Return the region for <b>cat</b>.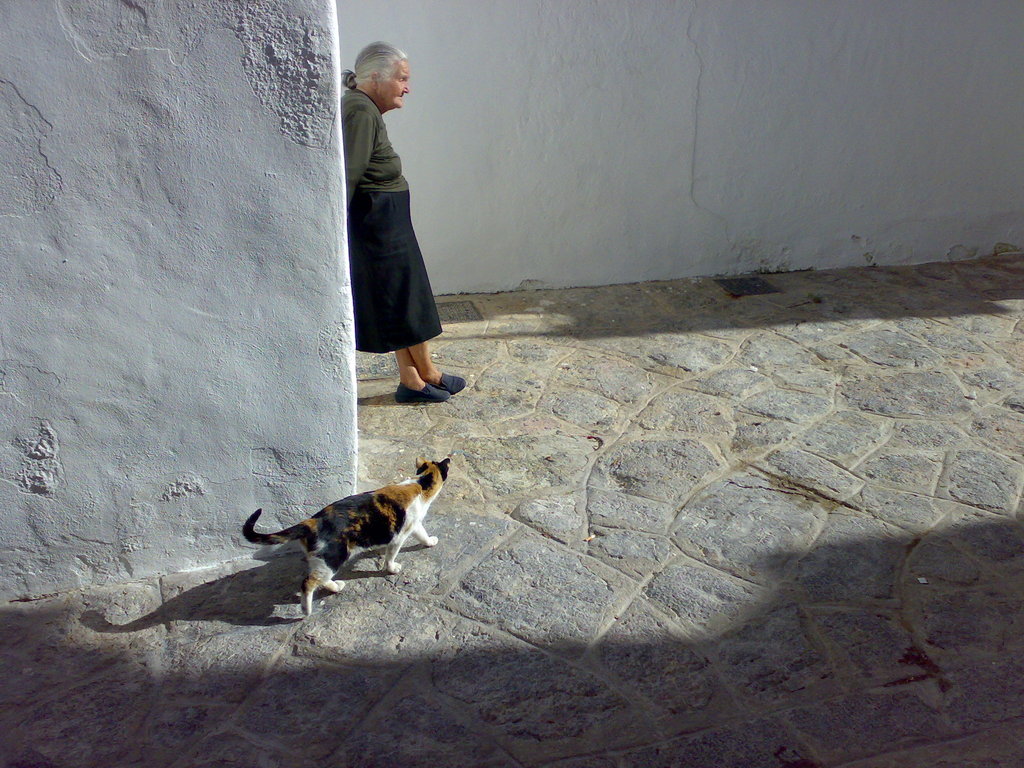
(x1=243, y1=455, x2=448, y2=620).
